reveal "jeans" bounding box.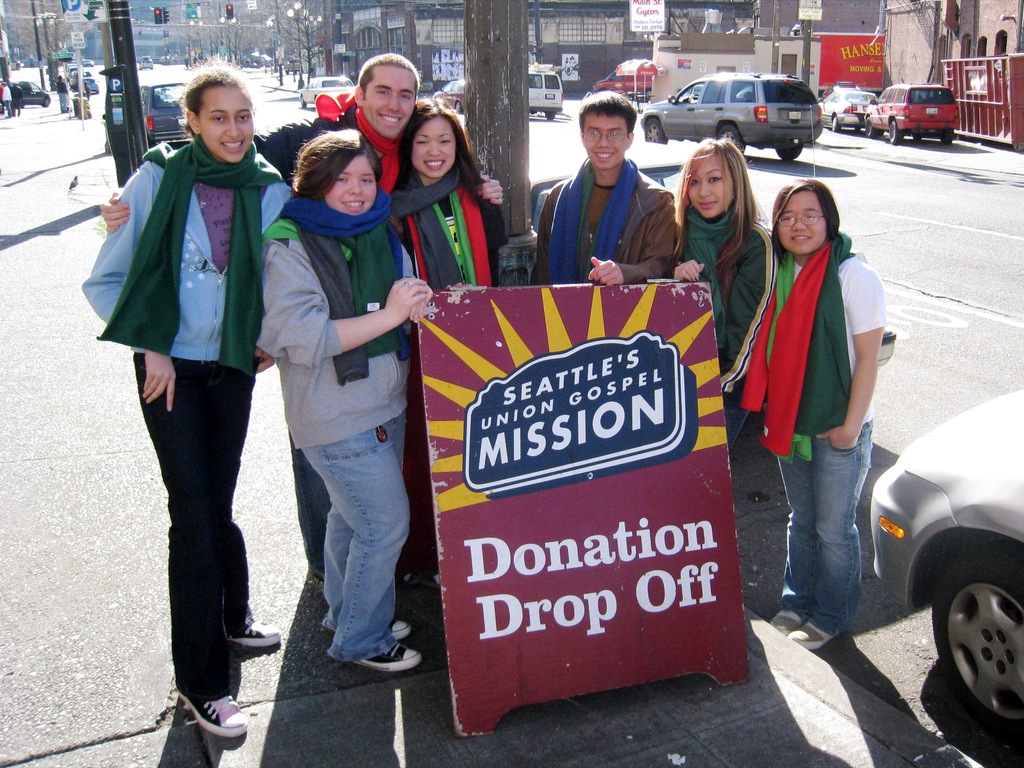
Revealed: region(57, 88, 73, 115).
